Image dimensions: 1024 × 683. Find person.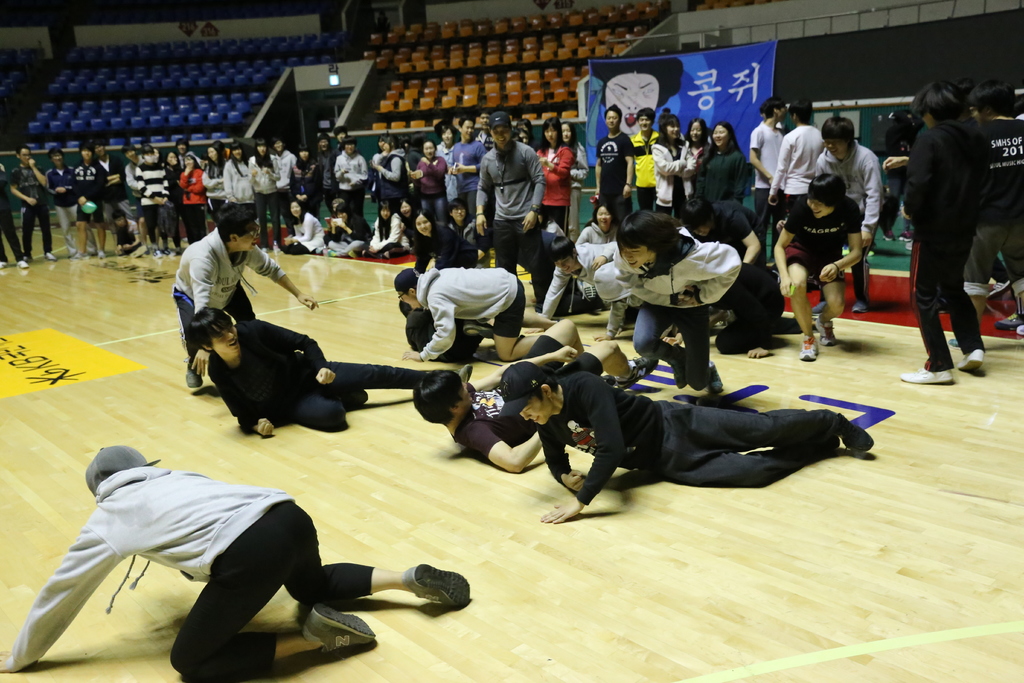
200/135/229/220.
